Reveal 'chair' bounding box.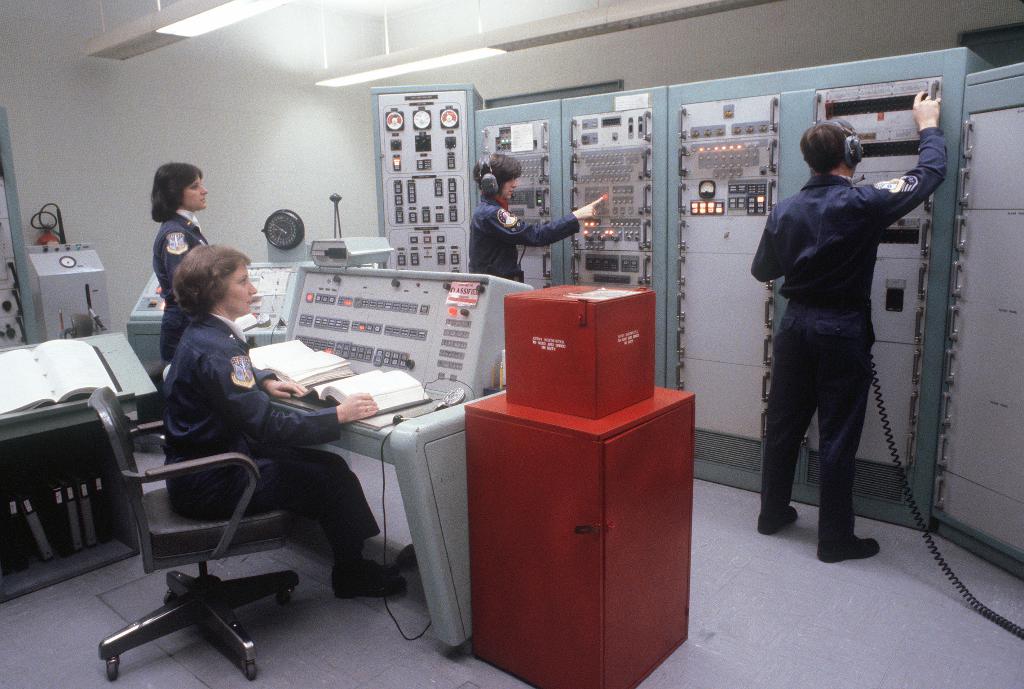
Revealed: 83 380 303 685.
